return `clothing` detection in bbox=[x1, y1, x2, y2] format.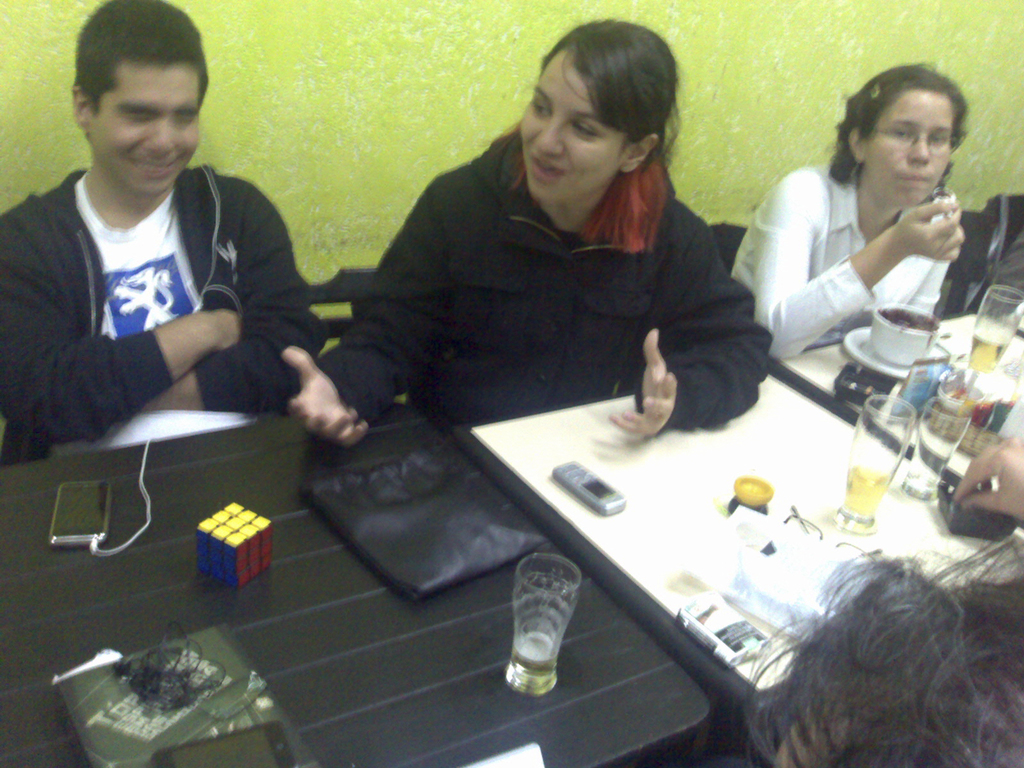
bbox=[0, 166, 328, 448].
